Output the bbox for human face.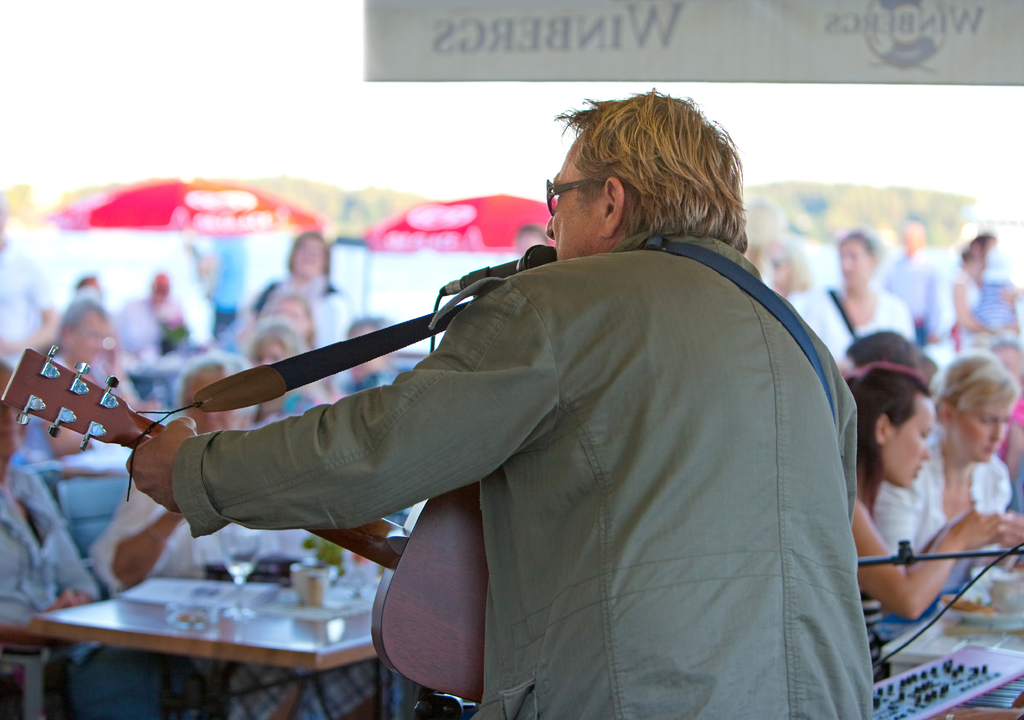
888/398/931/486.
